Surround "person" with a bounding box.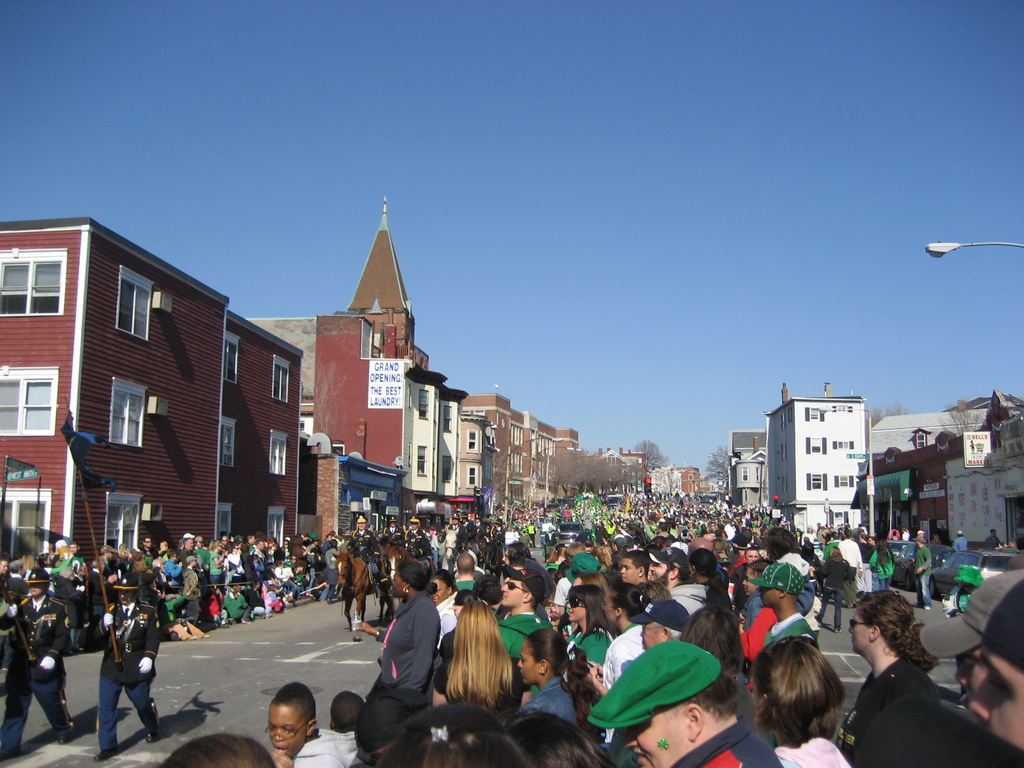
x1=93, y1=587, x2=148, y2=758.
